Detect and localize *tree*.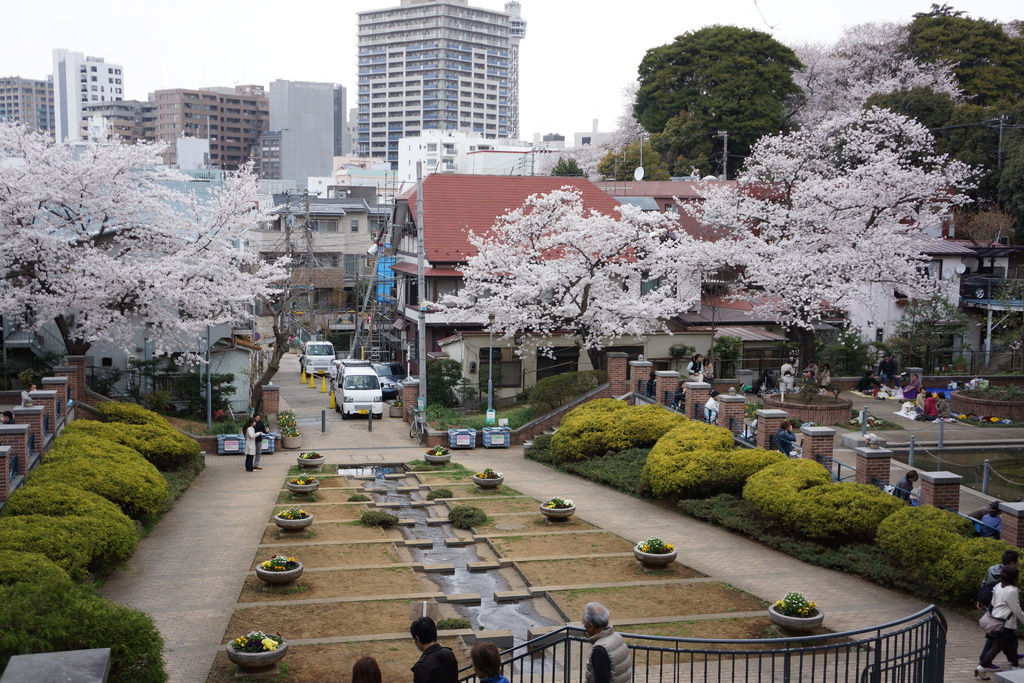
Localized at <bbox>552, 152, 579, 180</bbox>.
